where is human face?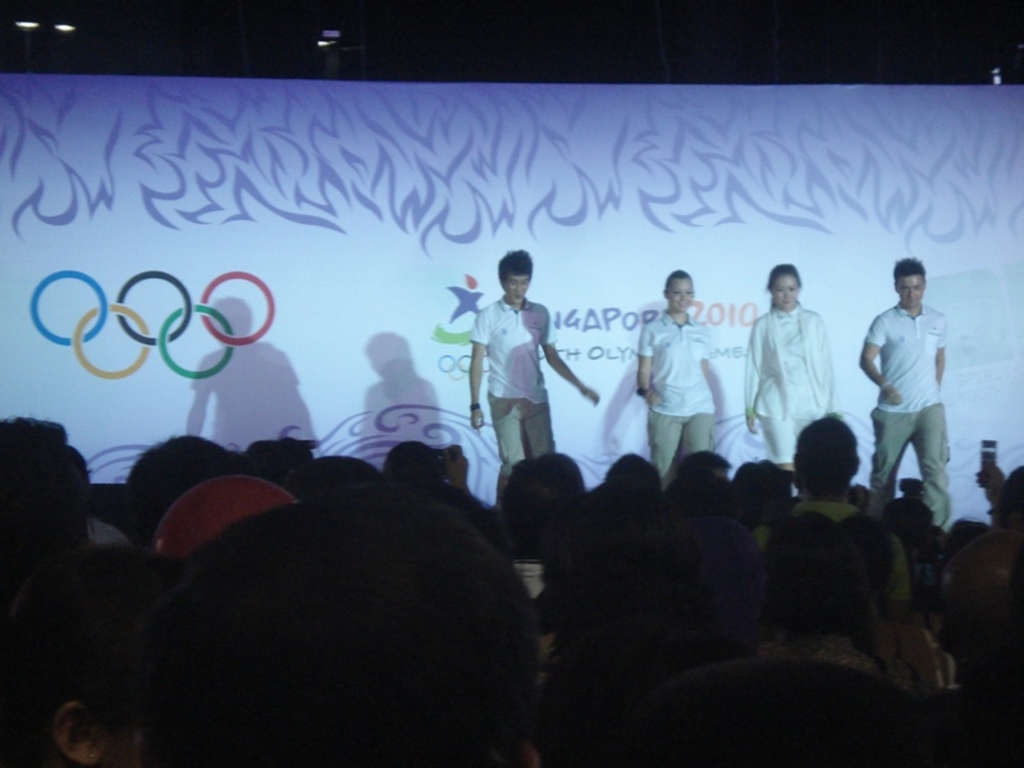
bbox=[504, 273, 529, 302].
